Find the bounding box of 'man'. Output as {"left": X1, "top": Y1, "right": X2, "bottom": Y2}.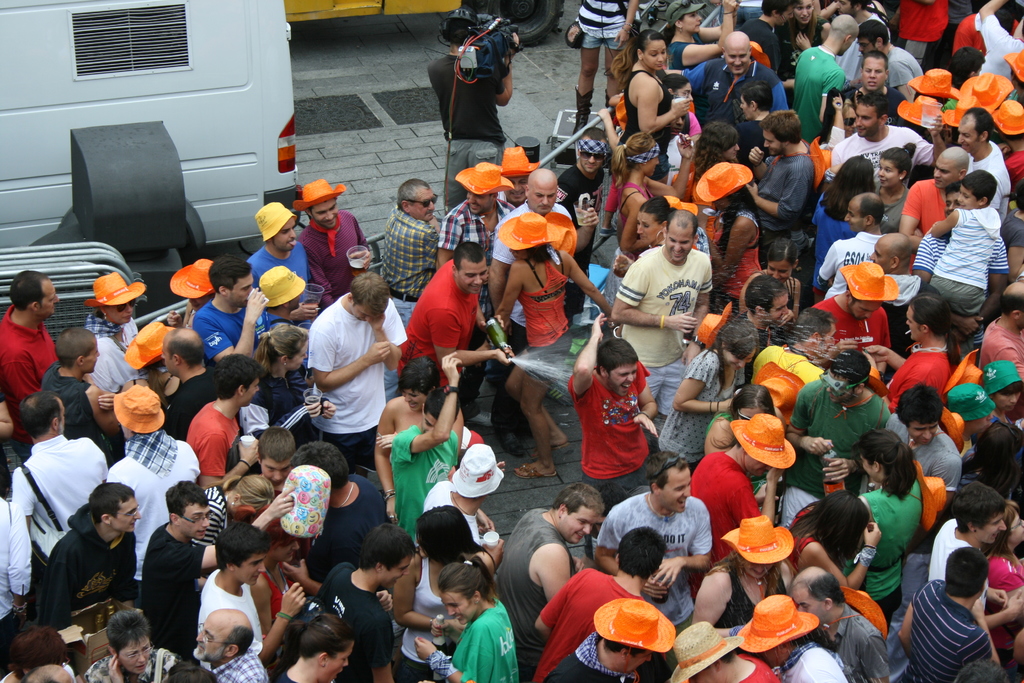
{"left": 294, "top": 178, "right": 372, "bottom": 309}.
